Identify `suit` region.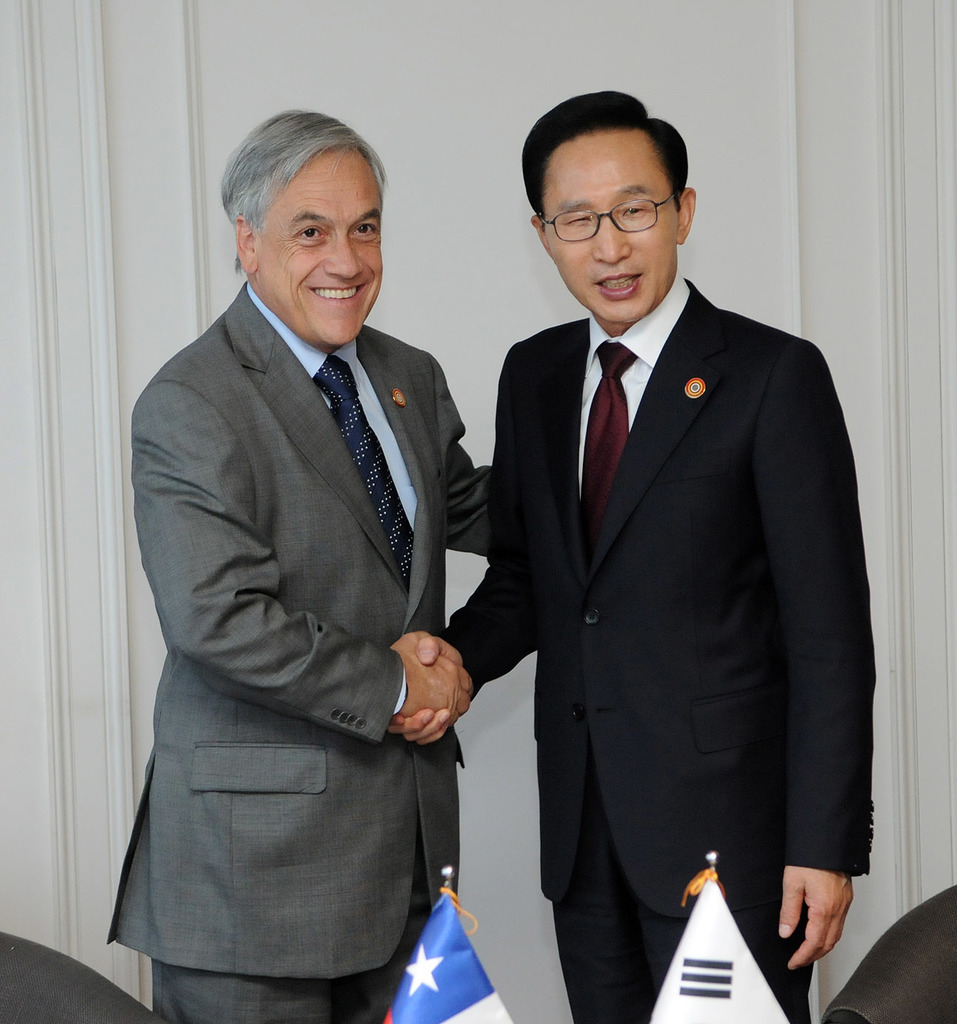
Region: detection(468, 77, 871, 1018).
